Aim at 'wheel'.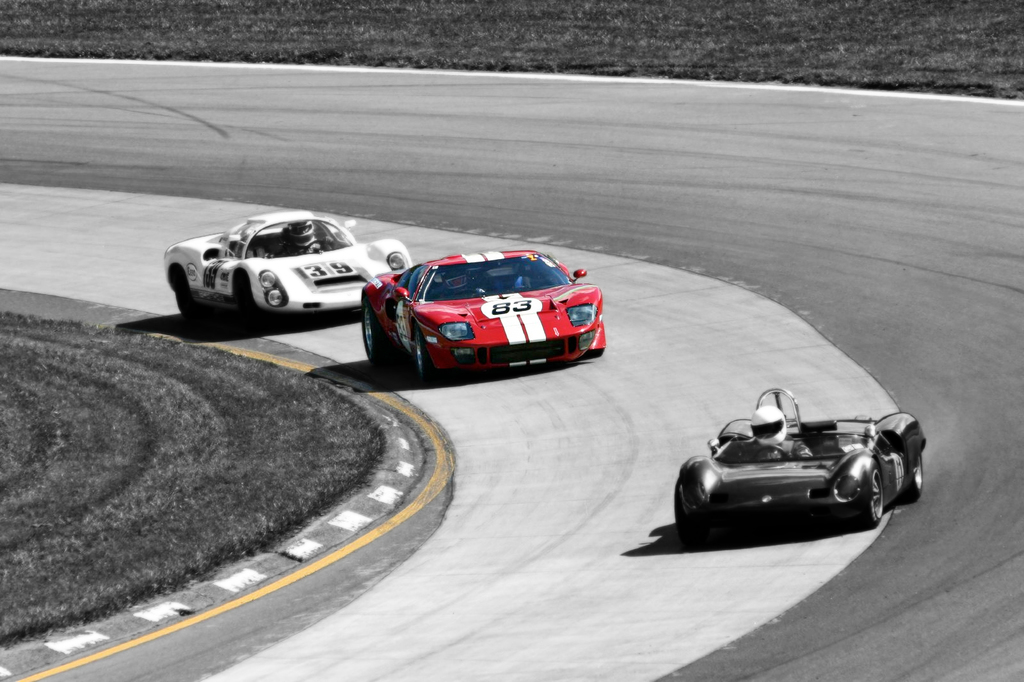
Aimed at BBox(175, 283, 206, 325).
